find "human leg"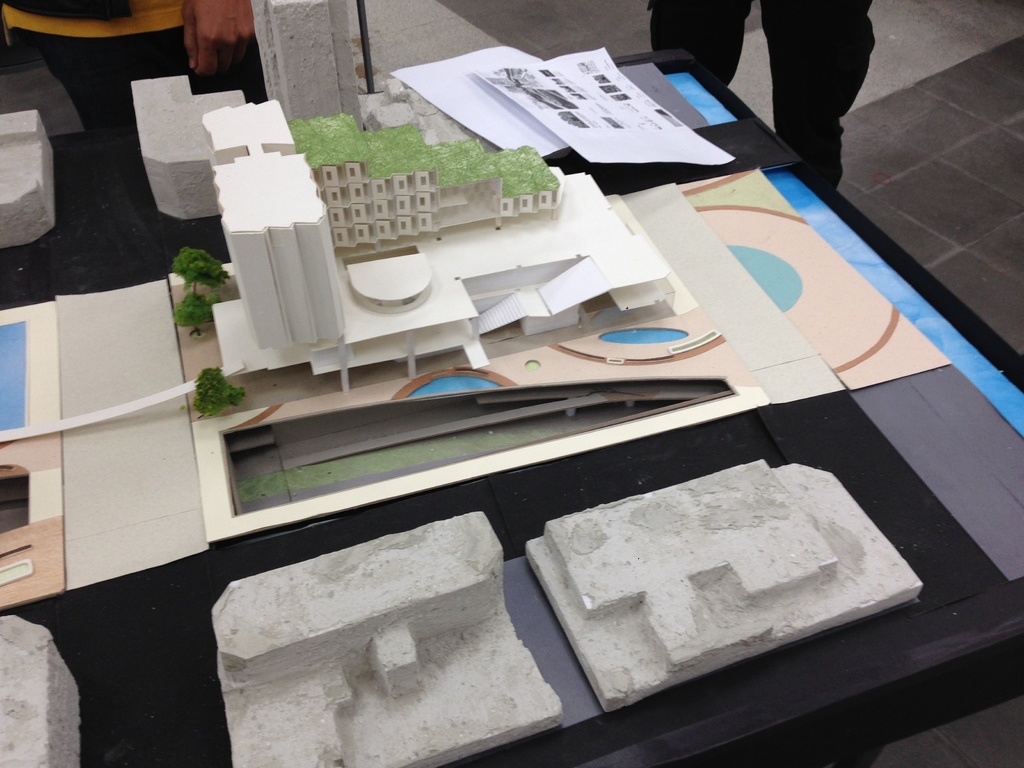
bbox(648, 0, 753, 86)
